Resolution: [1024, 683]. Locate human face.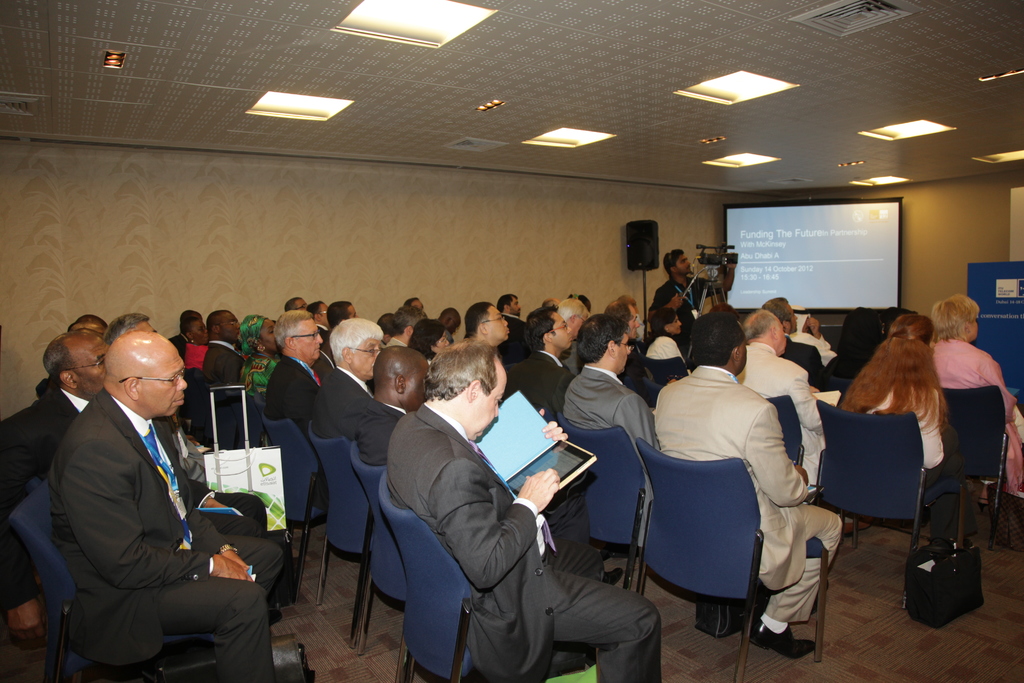
(968,315,979,336).
